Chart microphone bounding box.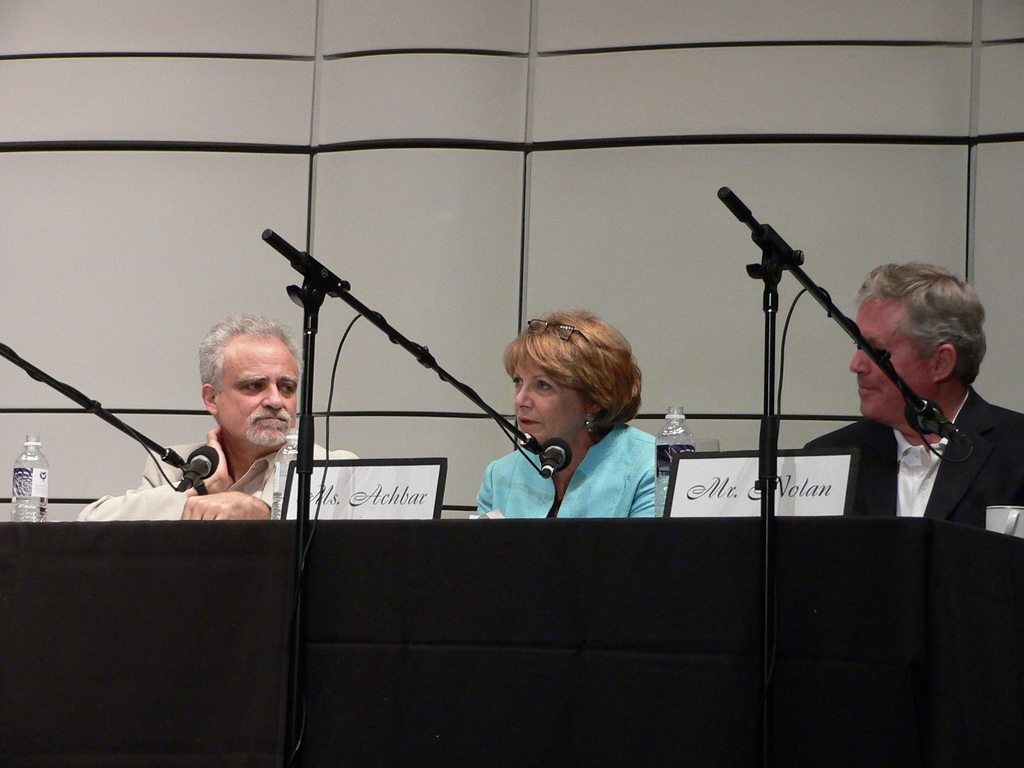
Charted: (left=173, top=443, right=227, bottom=497).
